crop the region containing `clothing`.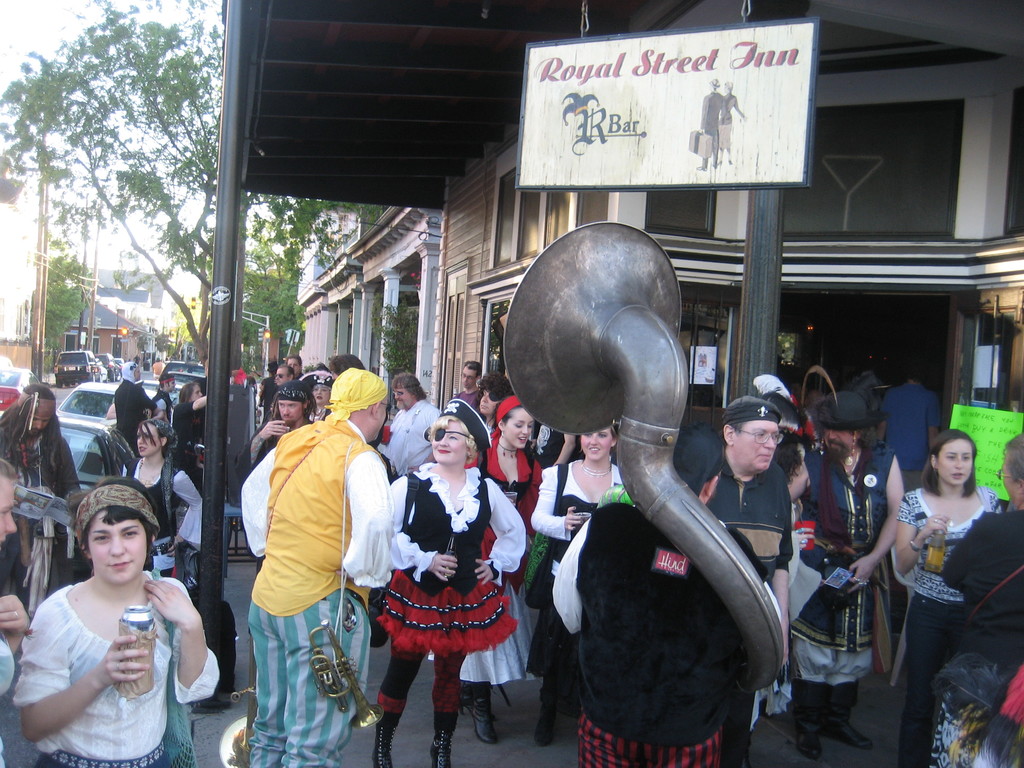
Crop region: pyautogui.locateOnScreen(0, 618, 10, 767).
